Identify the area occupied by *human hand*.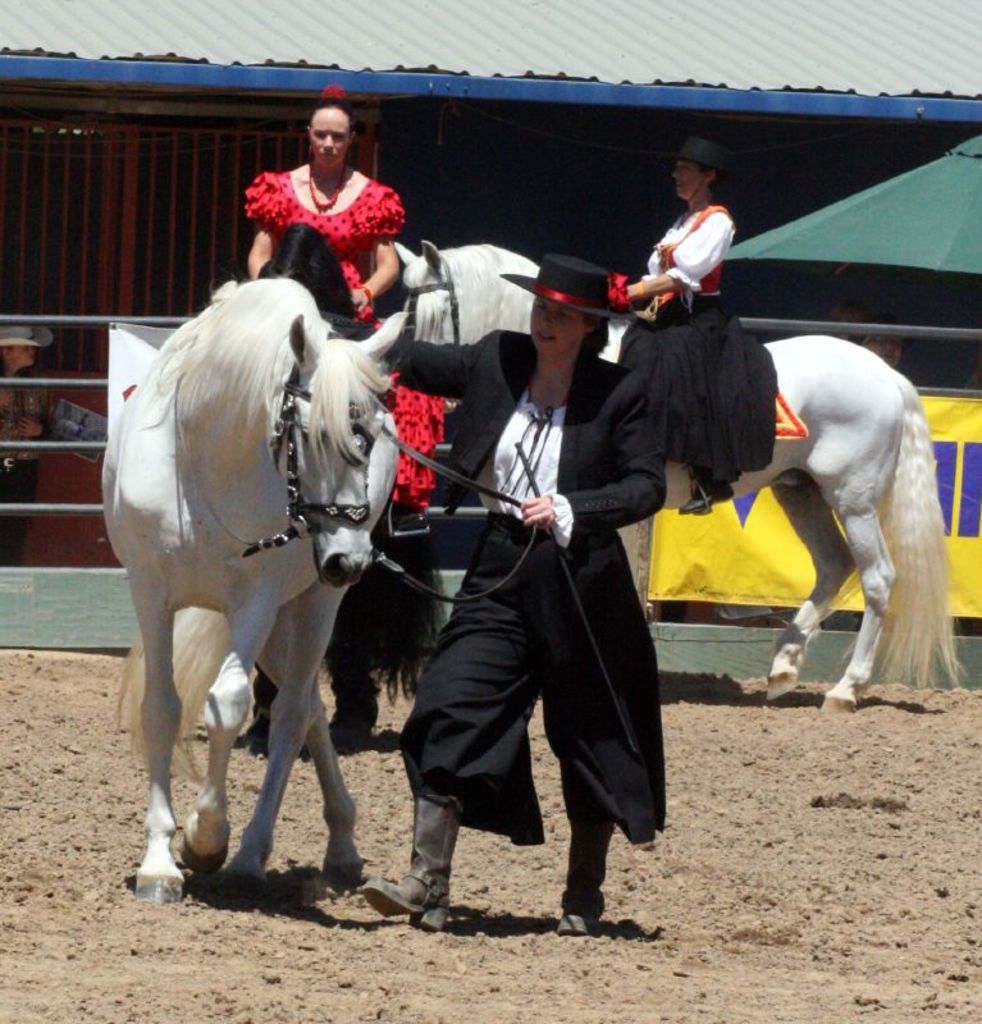
Area: bbox(521, 493, 556, 531).
